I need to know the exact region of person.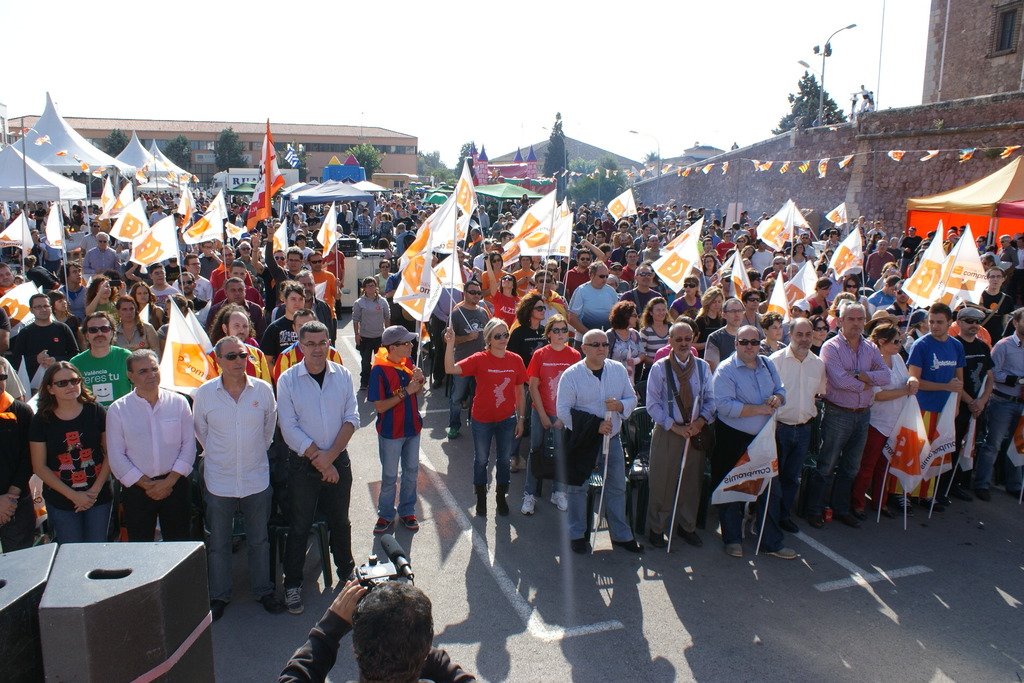
Region: [769,318,827,525].
